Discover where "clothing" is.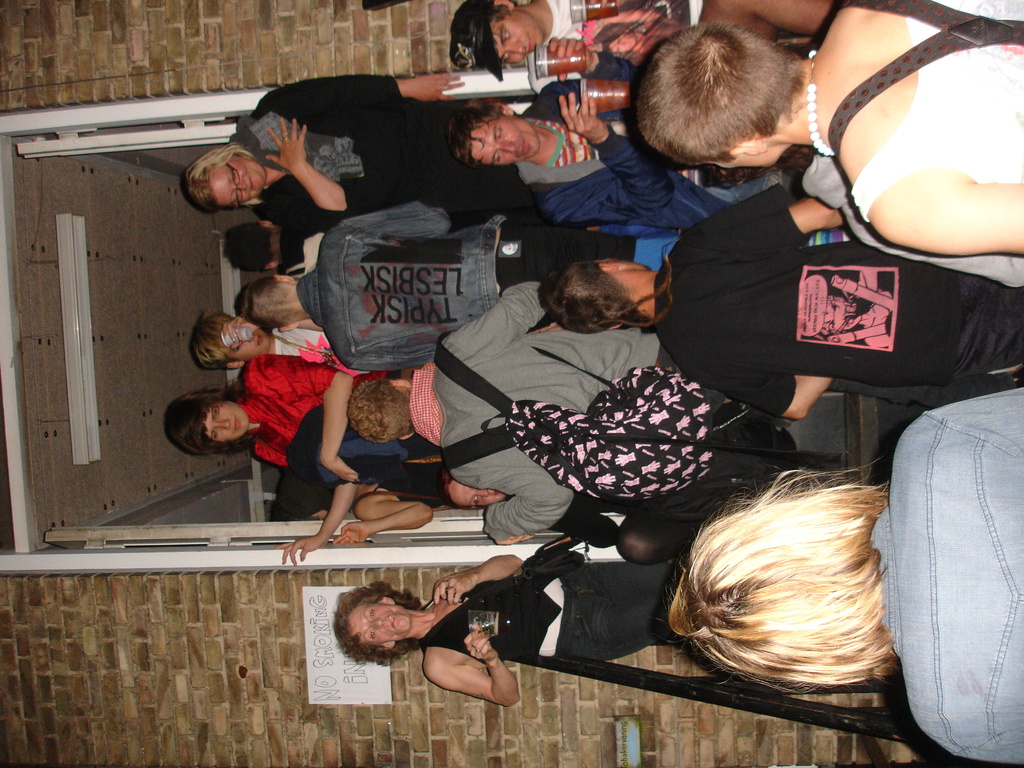
Discovered at [298,195,540,381].
